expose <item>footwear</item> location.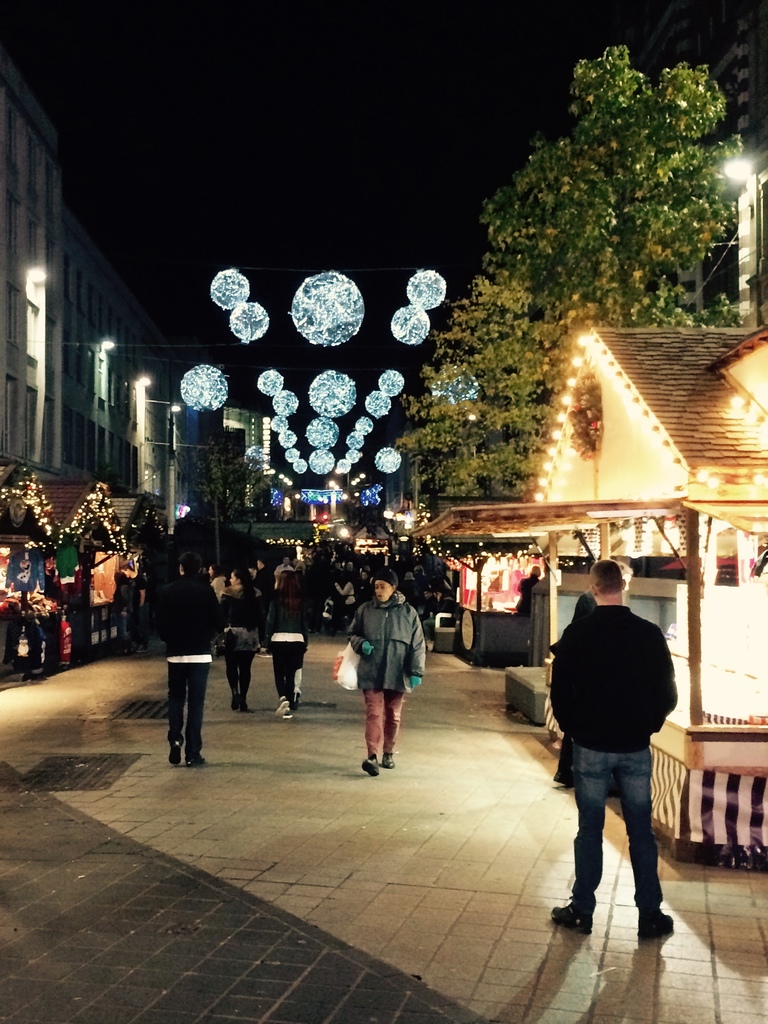
Exposed at (left=636, top=903, right=678, bottom=945).
